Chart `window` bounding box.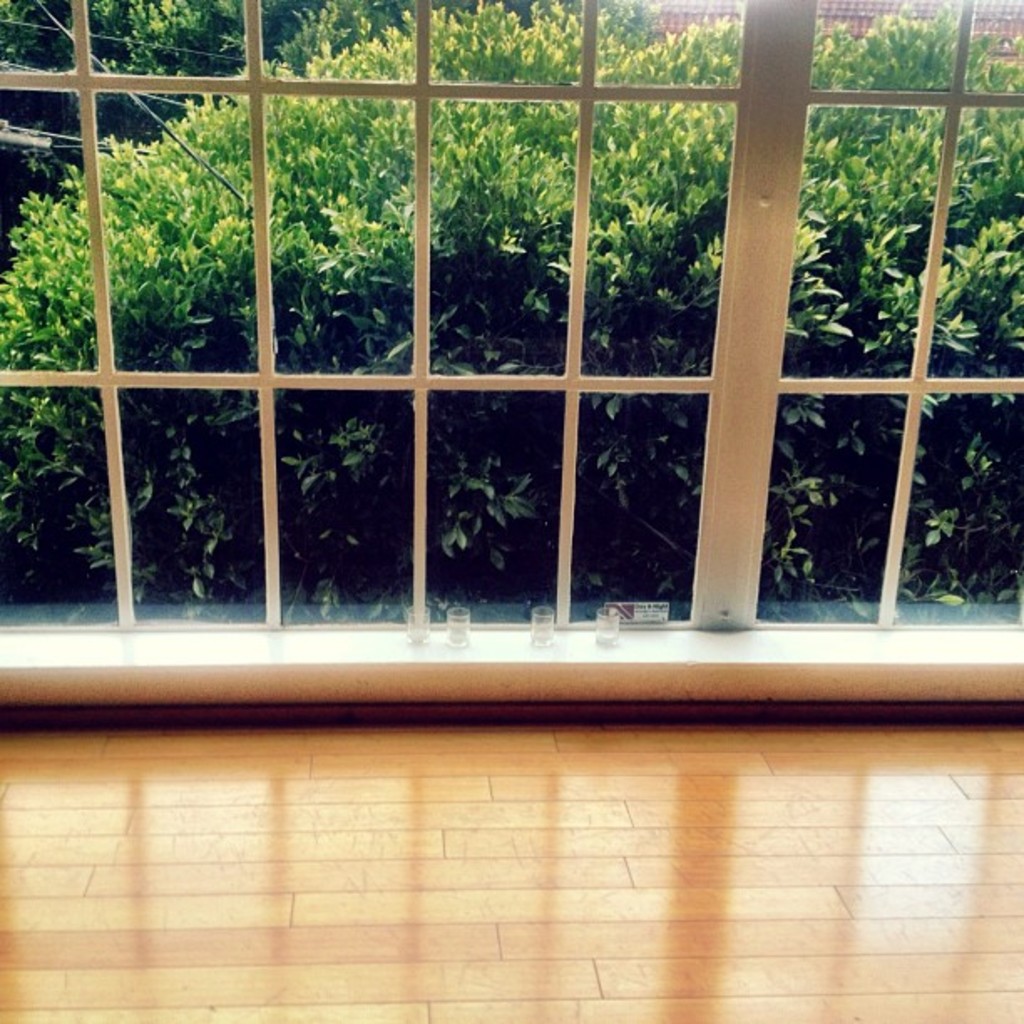
Charted: l=0, t=0, r=1022, b=634.
